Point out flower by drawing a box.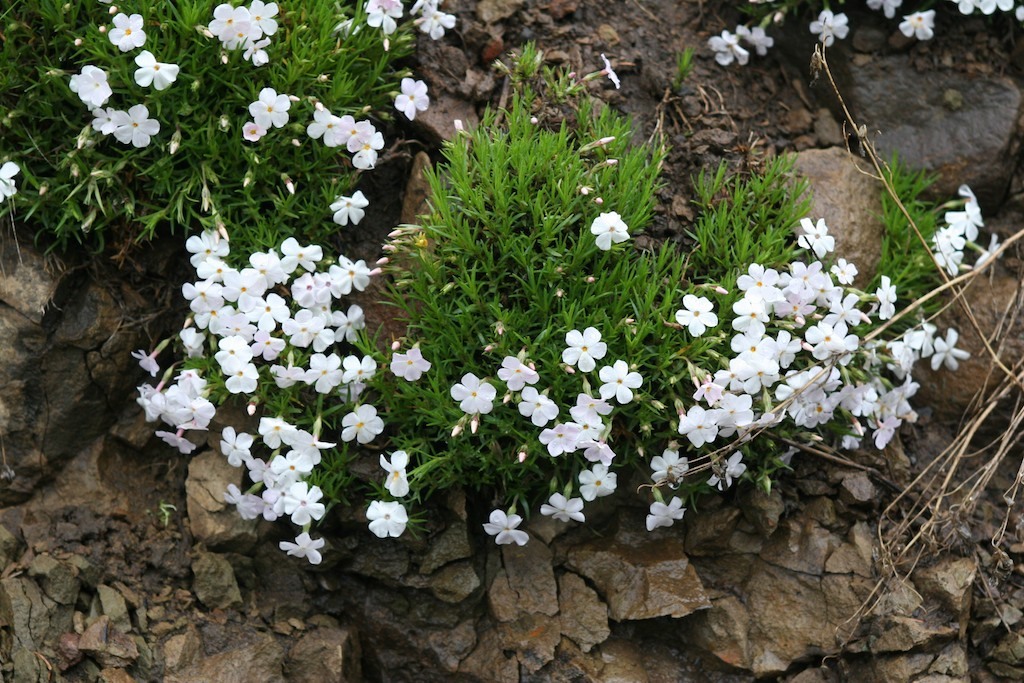
<region>95, 102, 130, 139</region>.
